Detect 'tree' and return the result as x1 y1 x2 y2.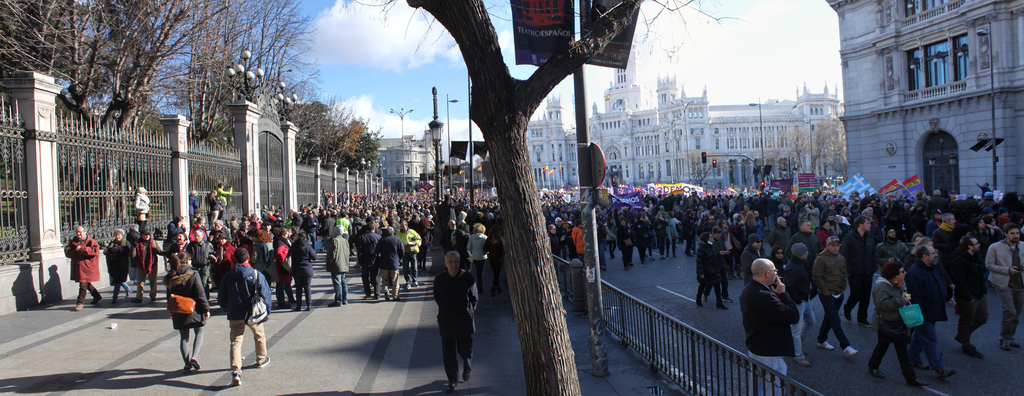
404 0 740 395.
